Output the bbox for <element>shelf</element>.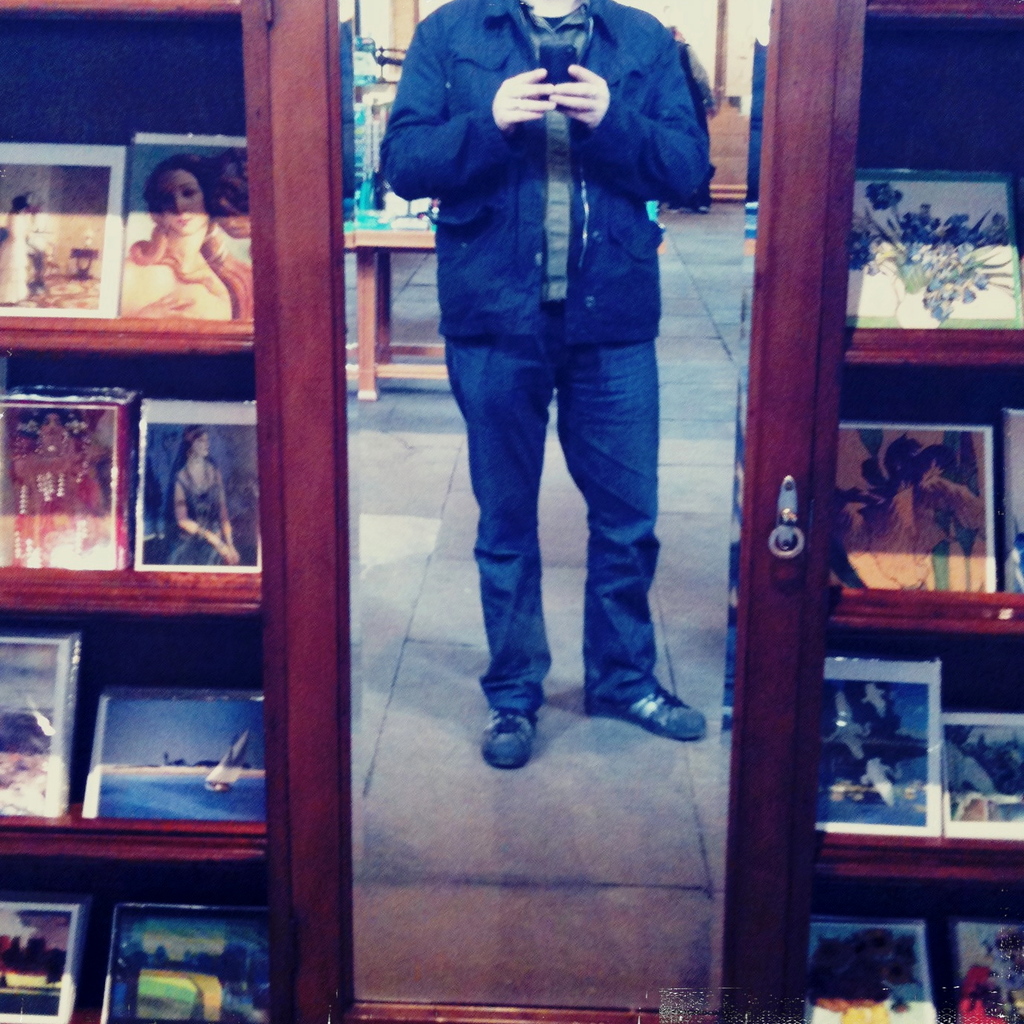
left=842, top=0, right=1023, bottom=397.
